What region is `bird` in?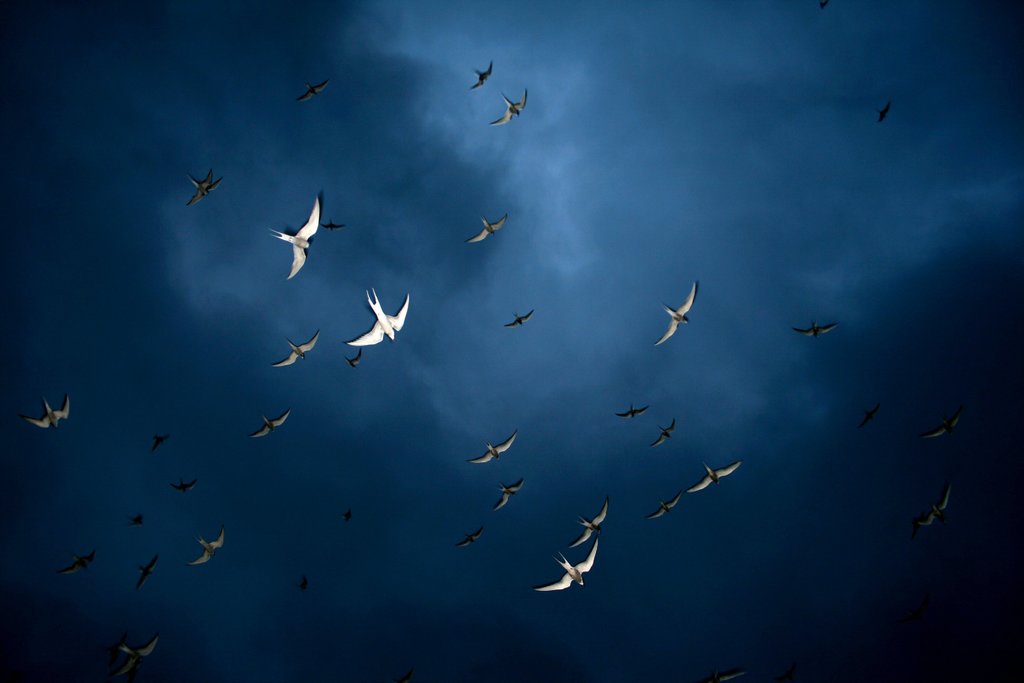
[left=686, top=456, right=744, bottom=490].
